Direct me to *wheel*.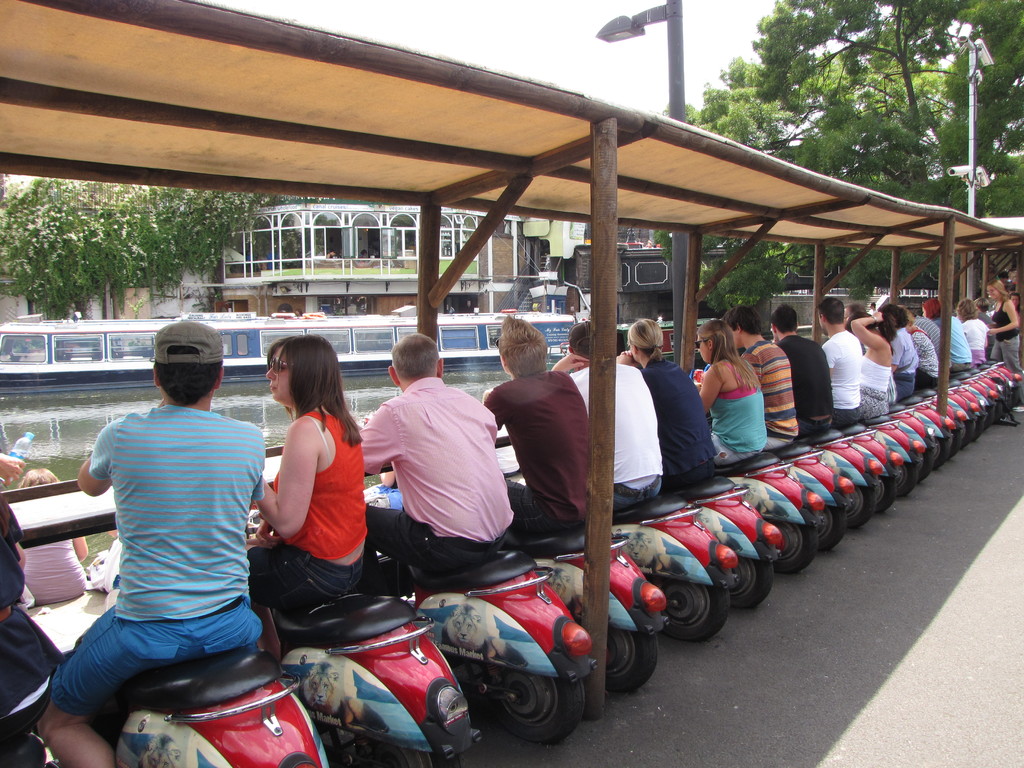
Direction: box(919, 447, 931, 483).
